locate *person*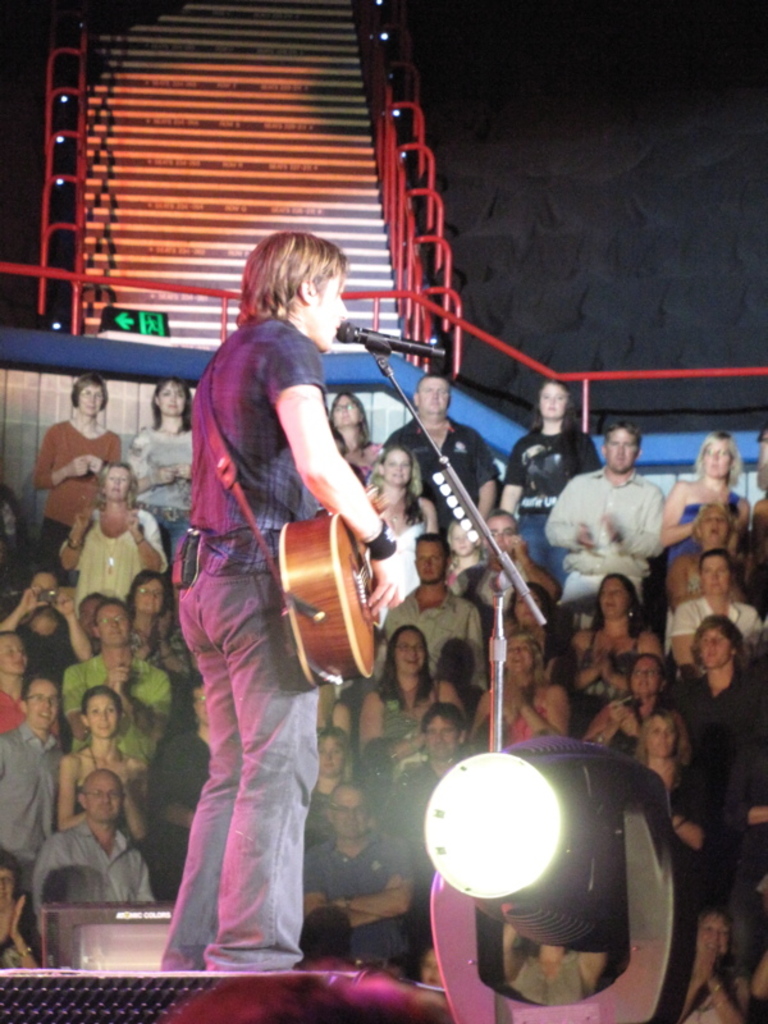
(x1=63, y1=594, x2=175, y2=773)
